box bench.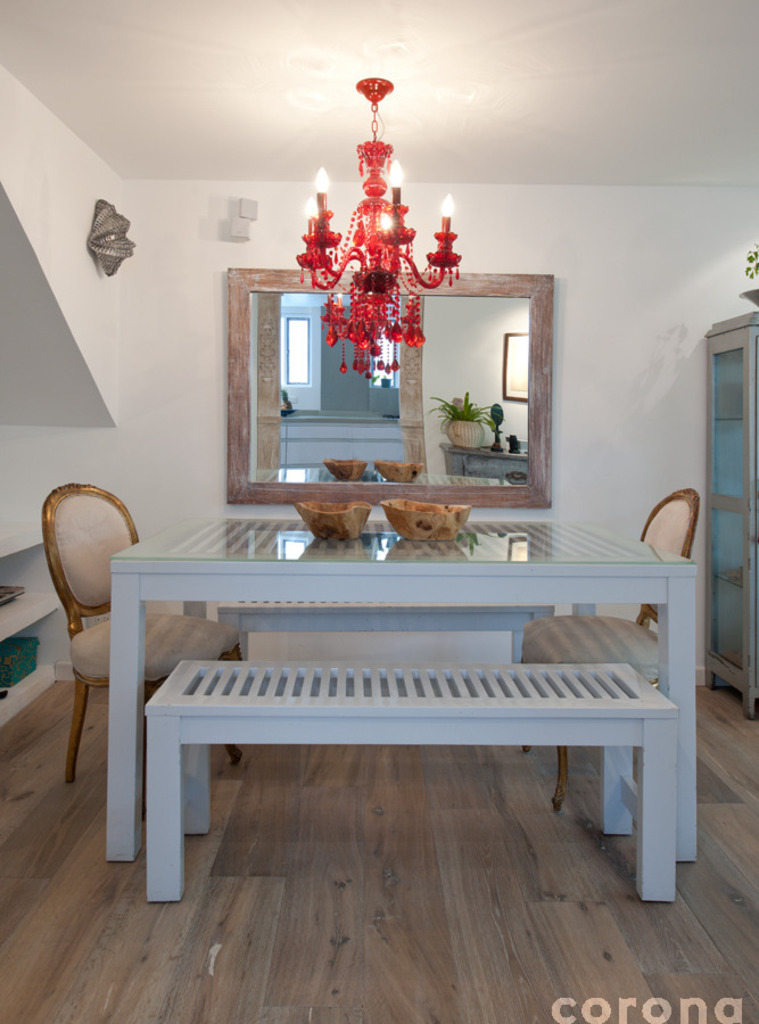
bbox=[145, 656, 682, 902].
